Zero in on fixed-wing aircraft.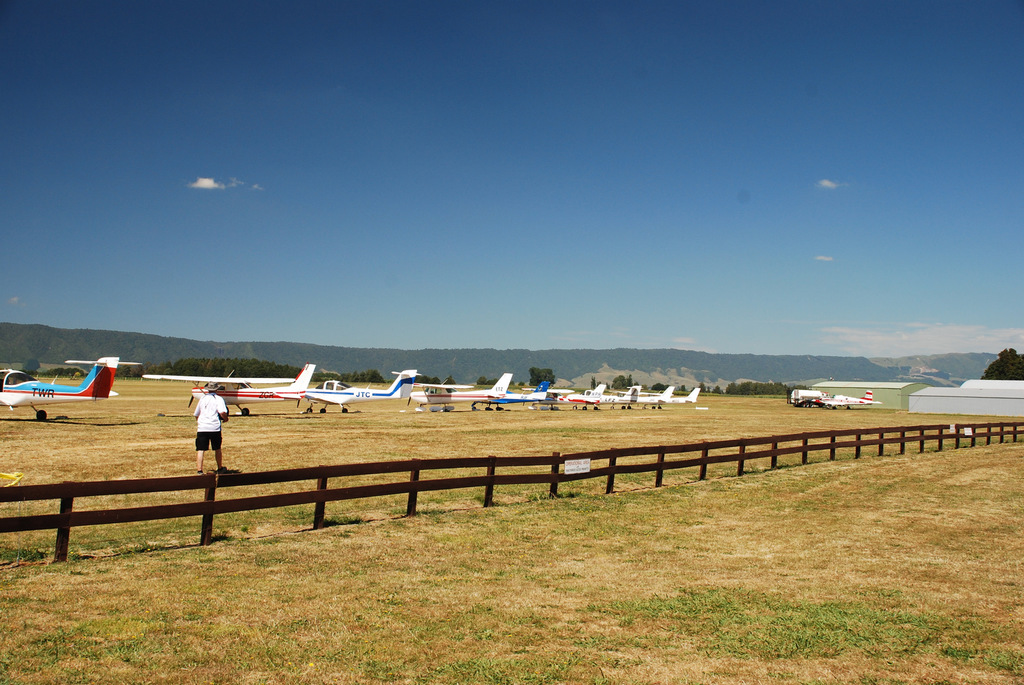
Zeroed in: (x1=606, y1=385, x2=644, y2=410).
